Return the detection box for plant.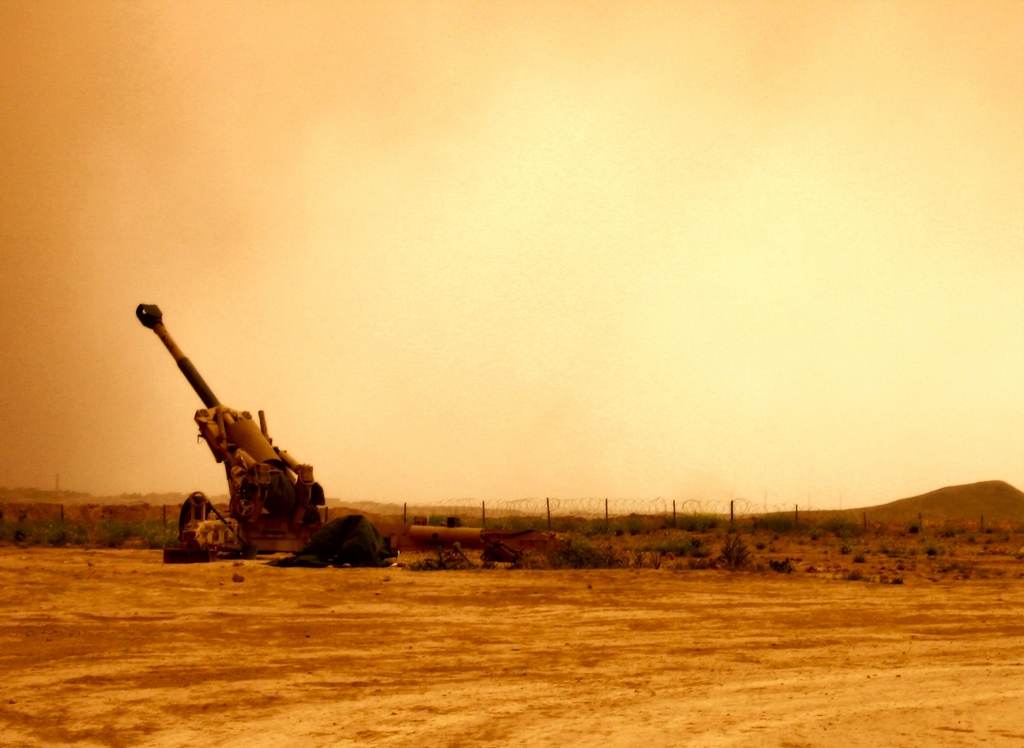
bbox(630, 551, 647, 569).
